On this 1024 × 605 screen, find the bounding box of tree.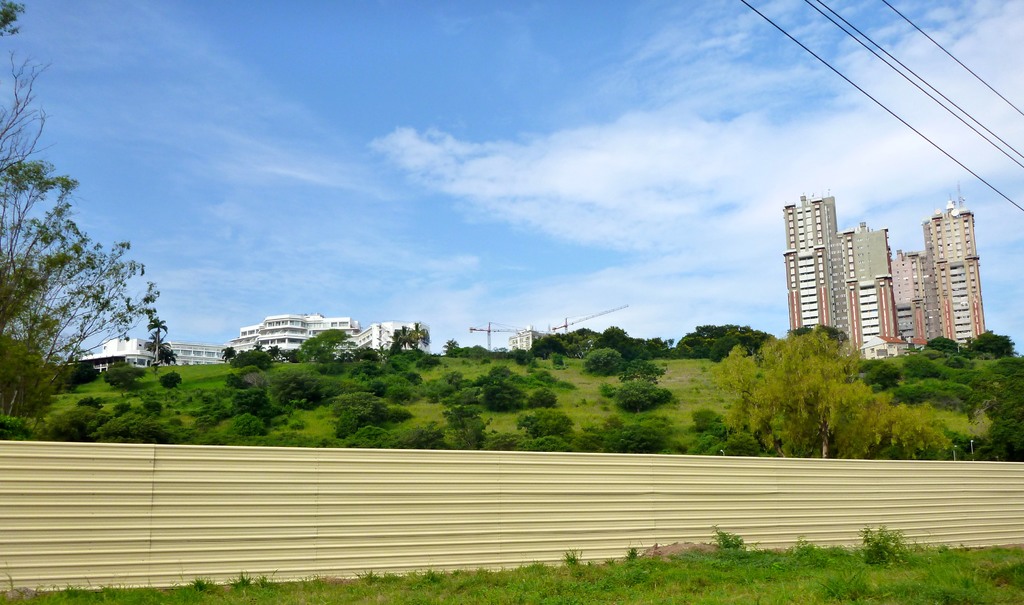
Bounding box: Rect(102, 362, 143, 387).
